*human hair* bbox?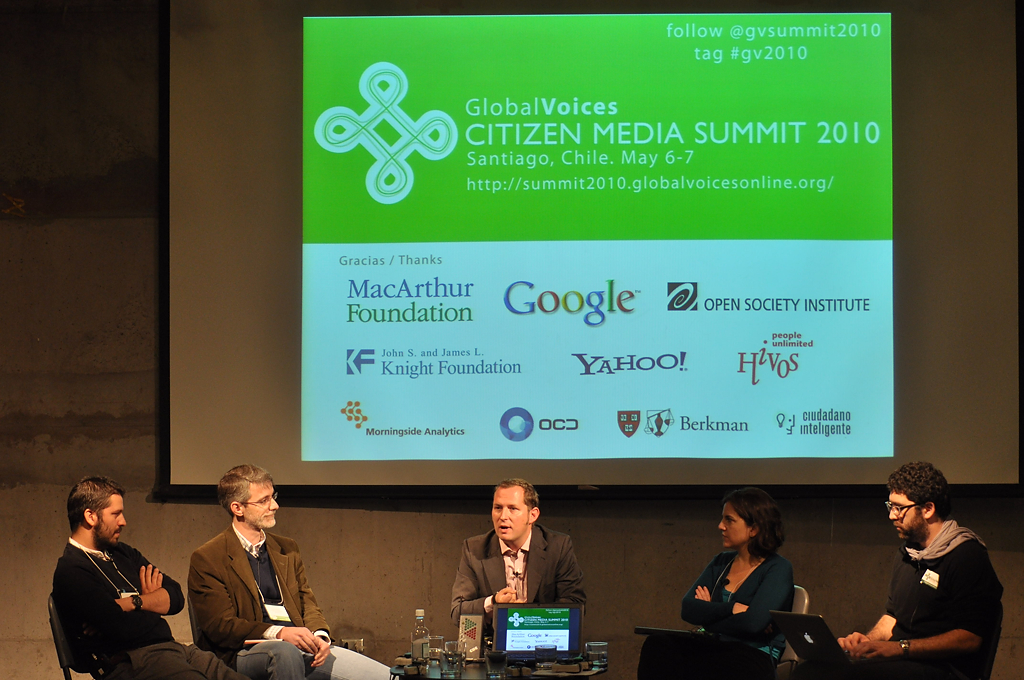
890, 462, 951, 522
